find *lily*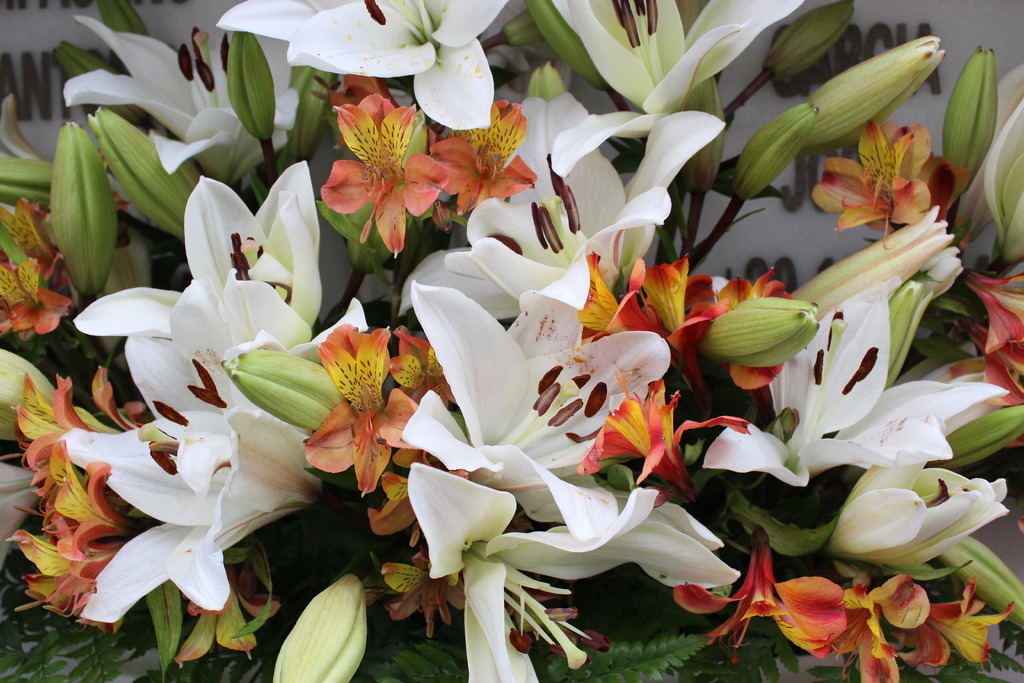
bbox=(809, 124, 936, 252)
